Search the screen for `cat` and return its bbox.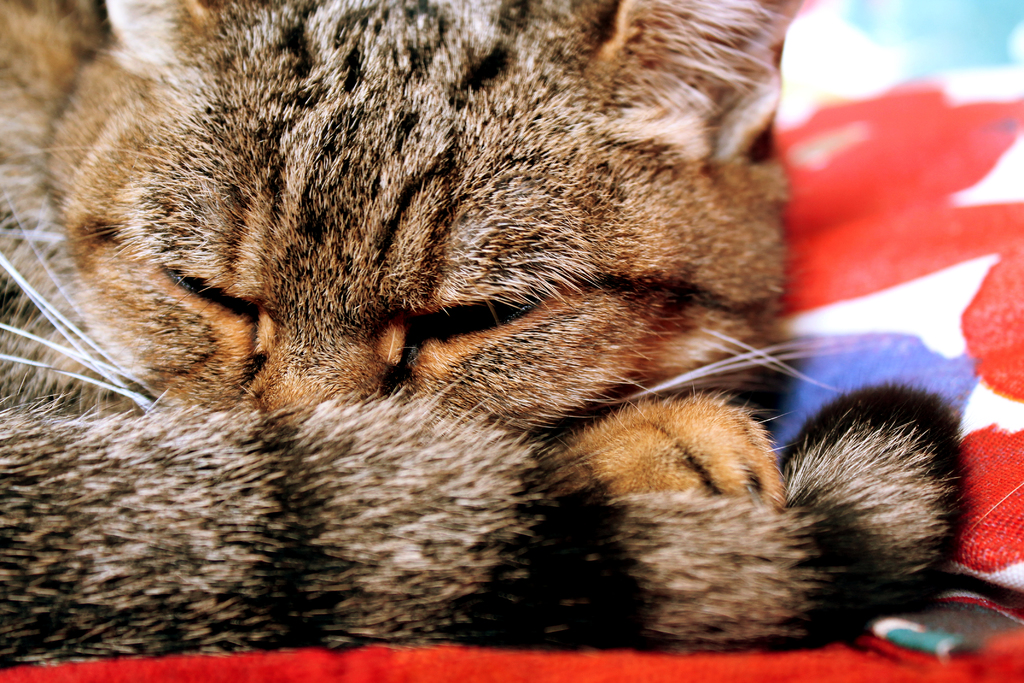
Found: [0,0,973,659].
